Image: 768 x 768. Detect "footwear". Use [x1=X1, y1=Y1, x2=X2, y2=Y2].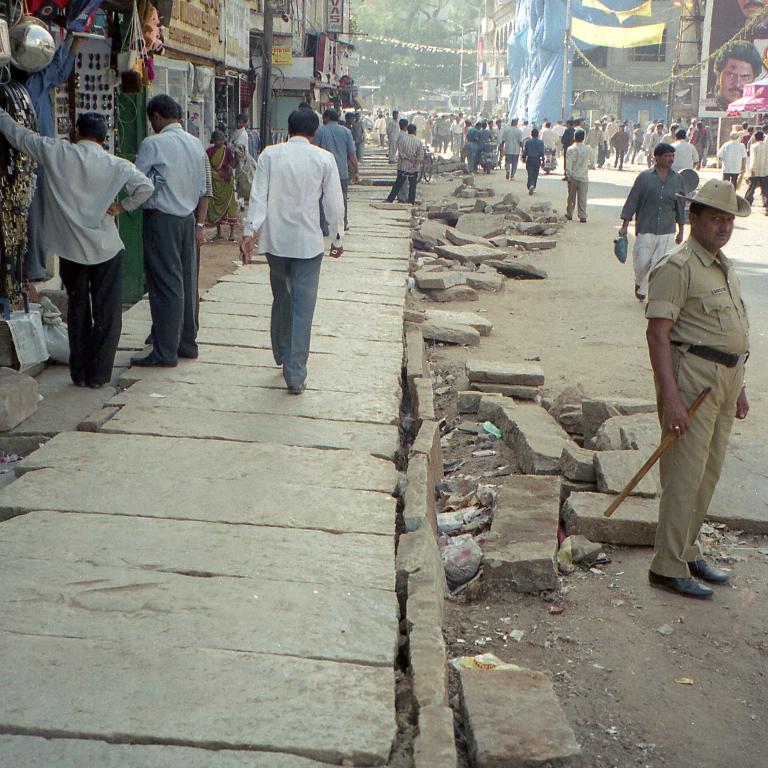
[x1=685, y1=554, x2=728, y2=585].
